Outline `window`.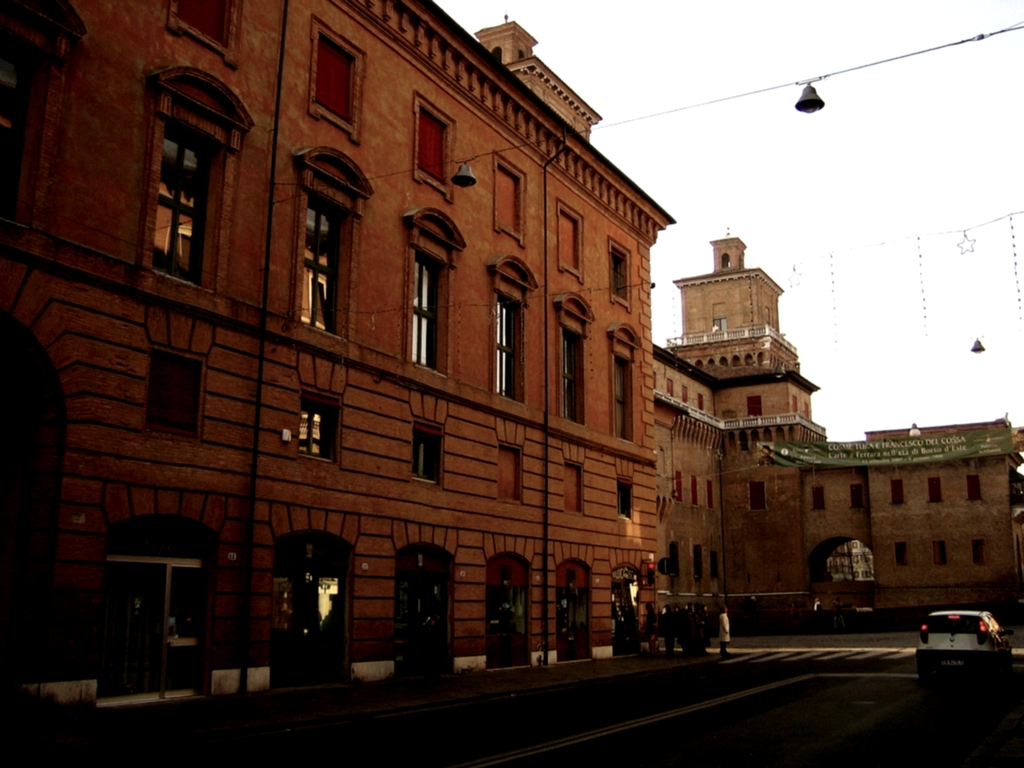
Outline: (left=684, top=388, right=685, bottom=396).
